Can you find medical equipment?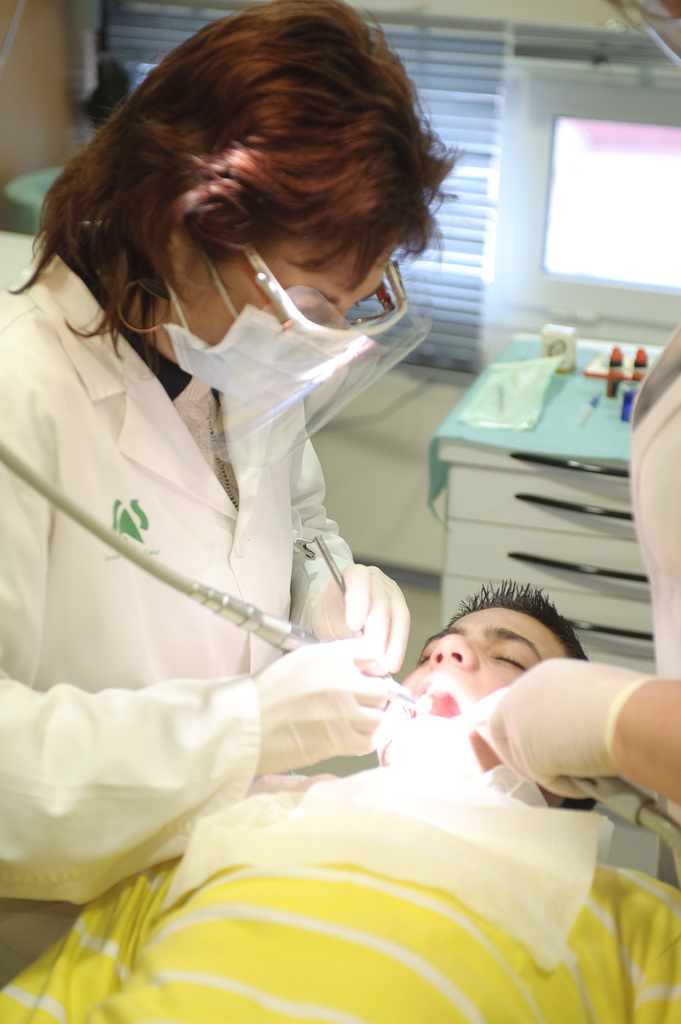
Yes, bounding box: <bbox>307, 531, 346, 601</bbox>.
